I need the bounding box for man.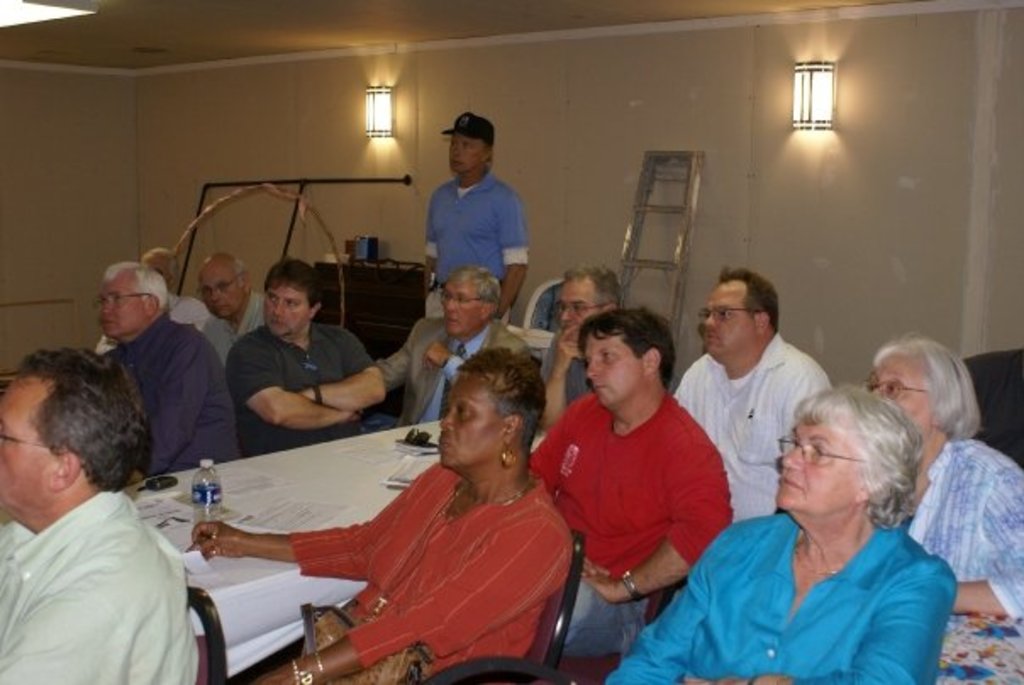
Here it is: (x1=373, y1=266, x2=529, y2=427).
